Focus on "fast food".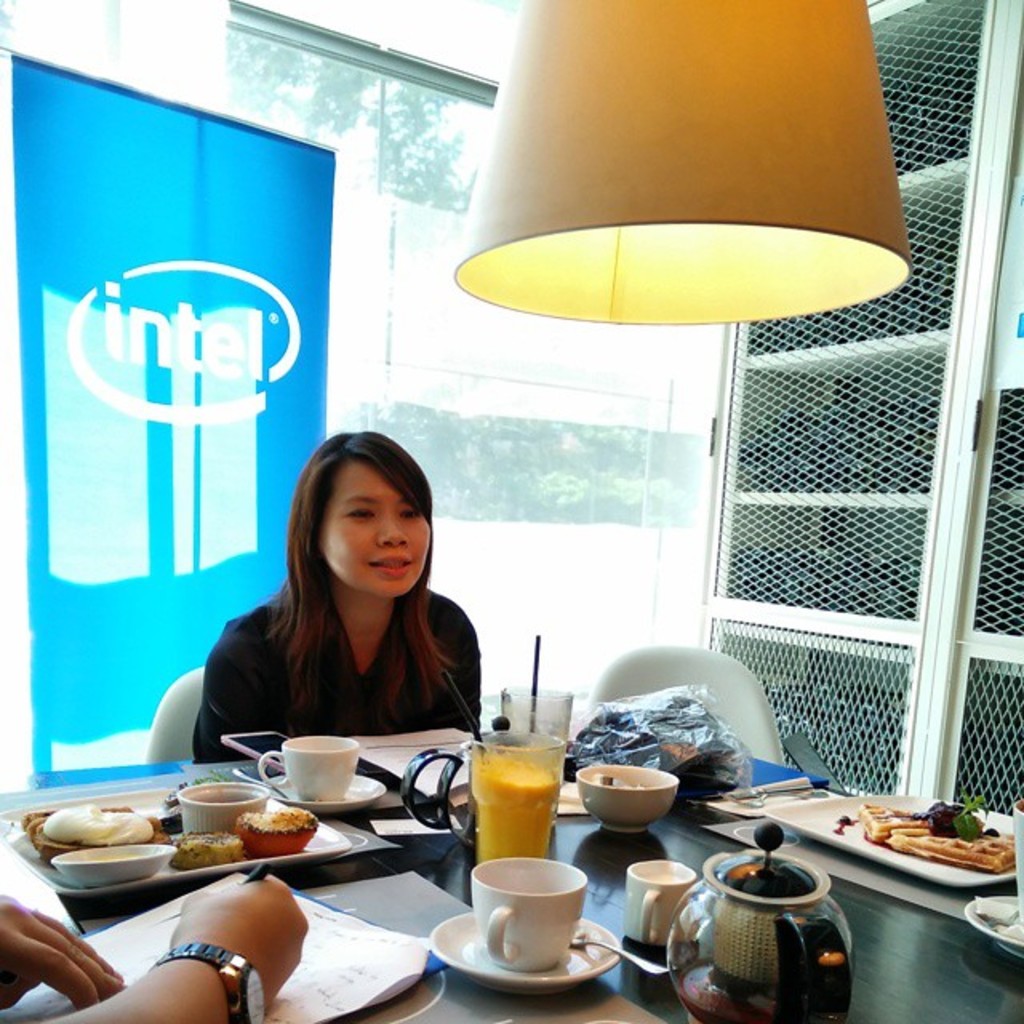
Focused at left=861, top=786, right=1022, bottom=886.
